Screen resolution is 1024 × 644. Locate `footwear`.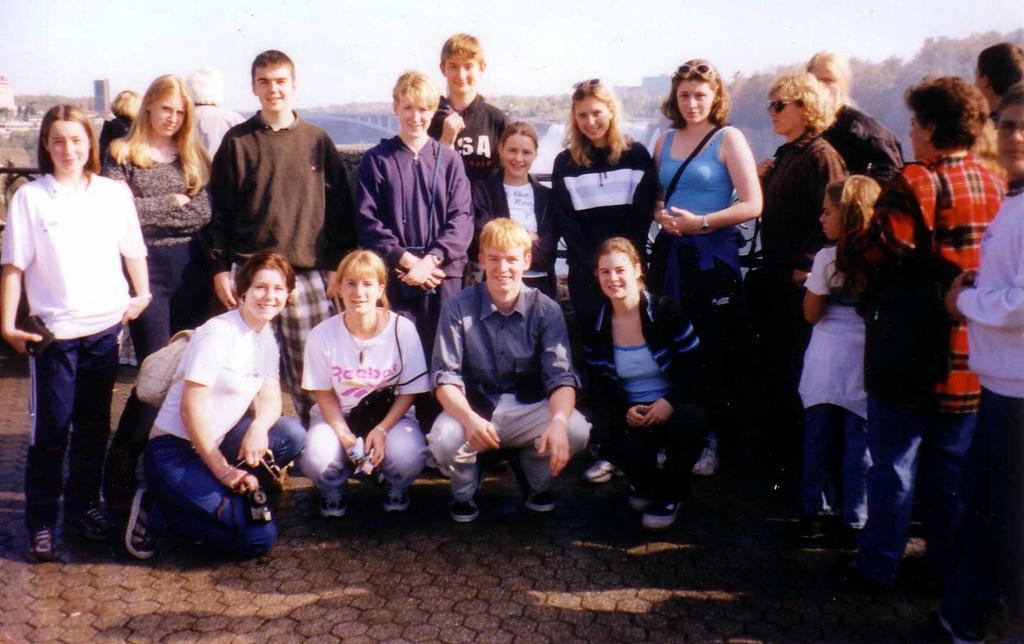
[x1=641, y1=479, x2=692, y2=527].
